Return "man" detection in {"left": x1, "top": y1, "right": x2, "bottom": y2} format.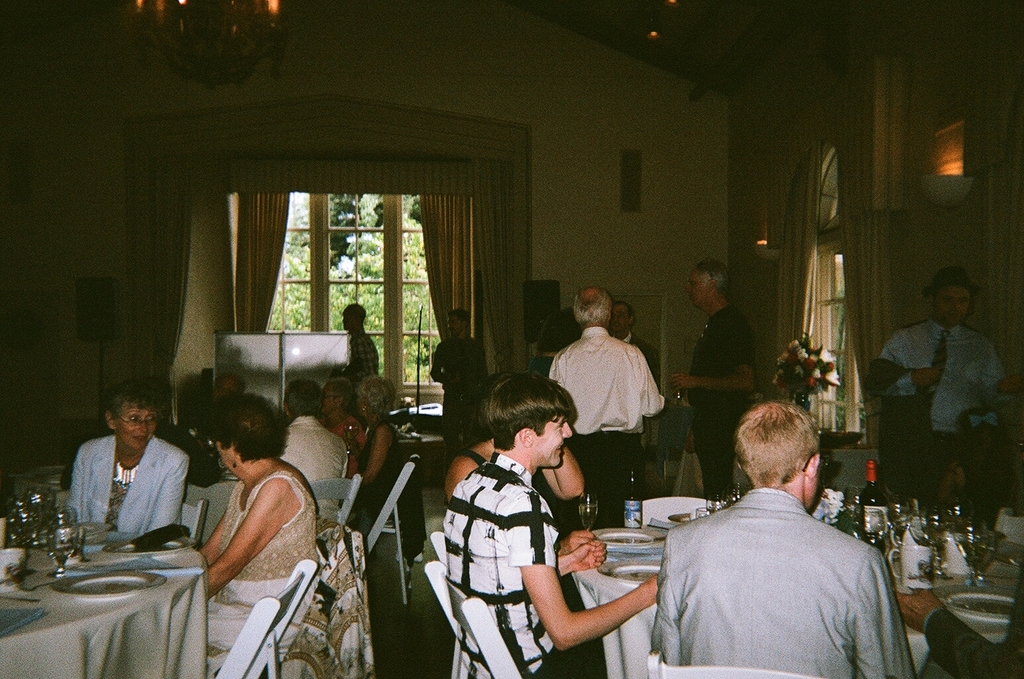
{"left": 547, "top": 288, "right": 663, "bottom": 523}.
